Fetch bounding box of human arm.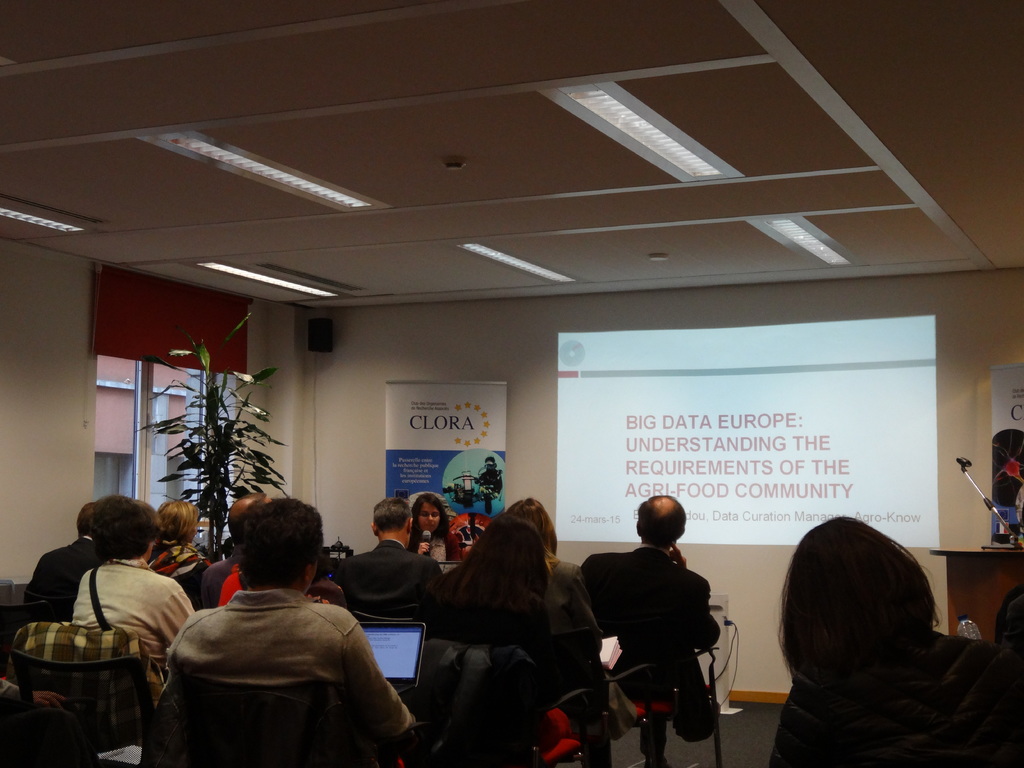
Bbox: 327:625:397:755.
